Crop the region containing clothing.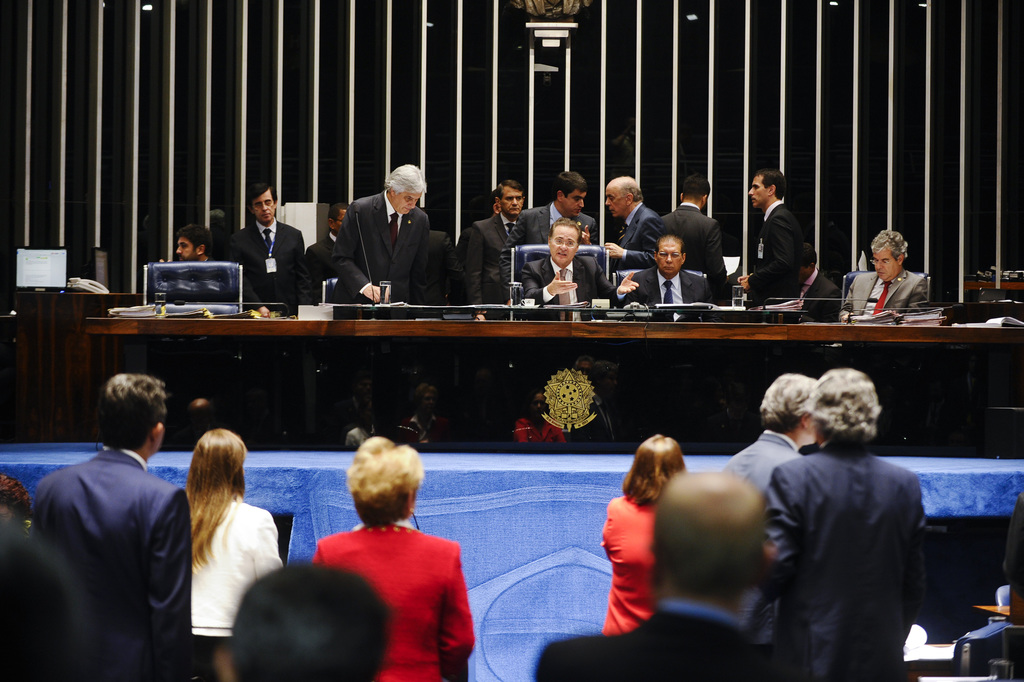
Crop region: left=191, top=499, right=282, bottom=641.
